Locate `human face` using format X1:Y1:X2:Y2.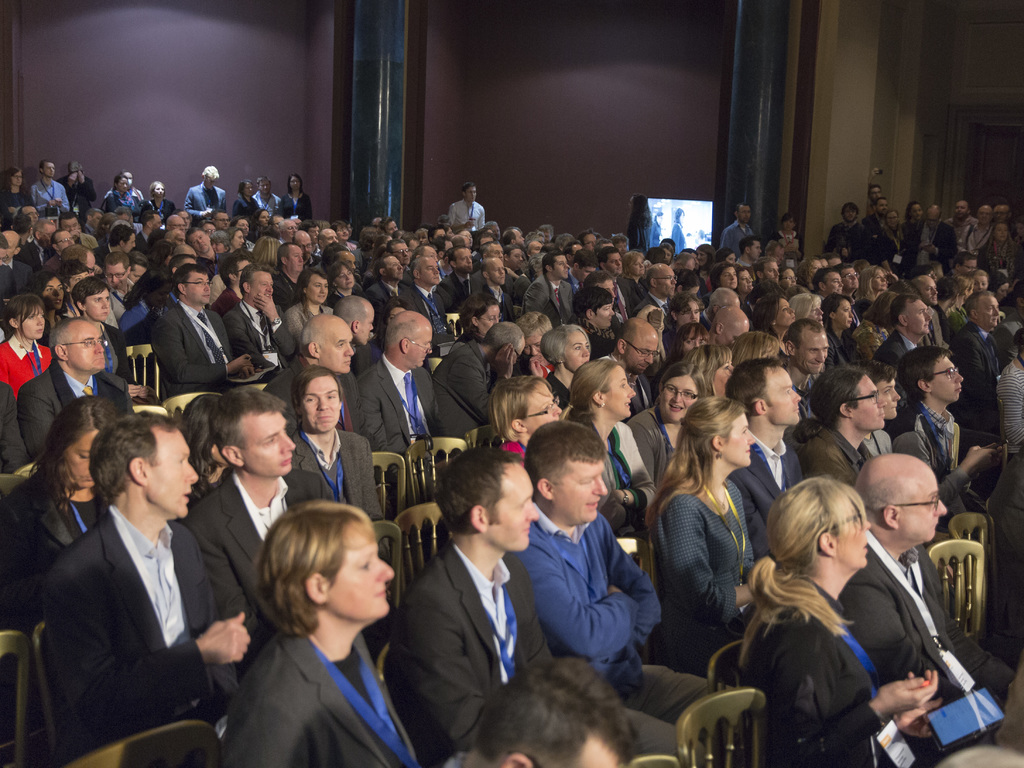
877:377:902:423.
